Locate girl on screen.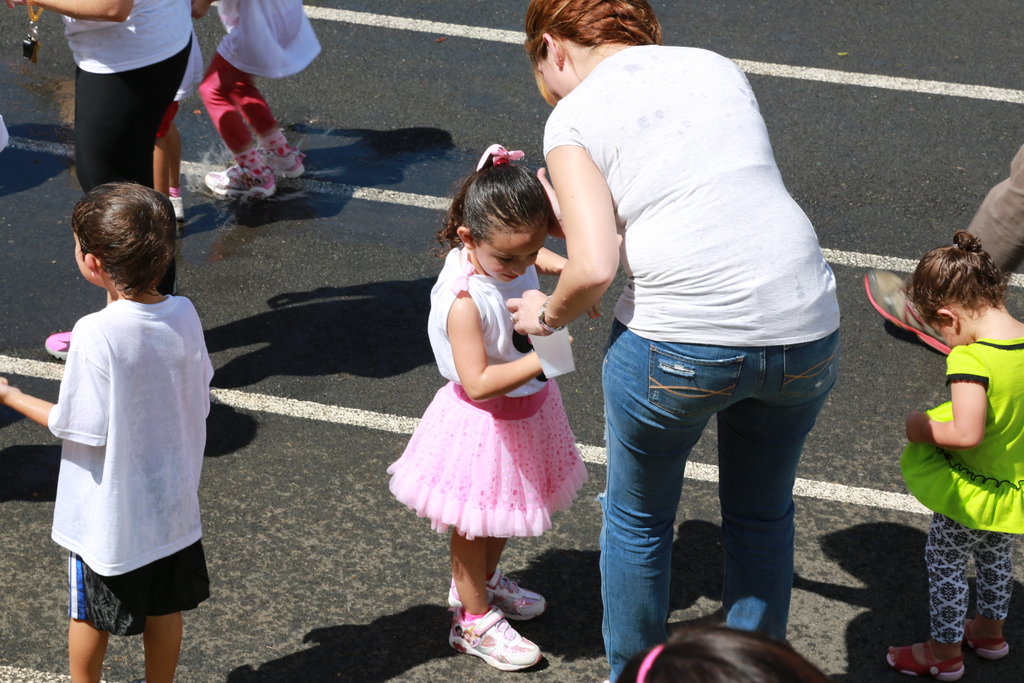
On screen at l=901, t=228, r=1023, b=682.
